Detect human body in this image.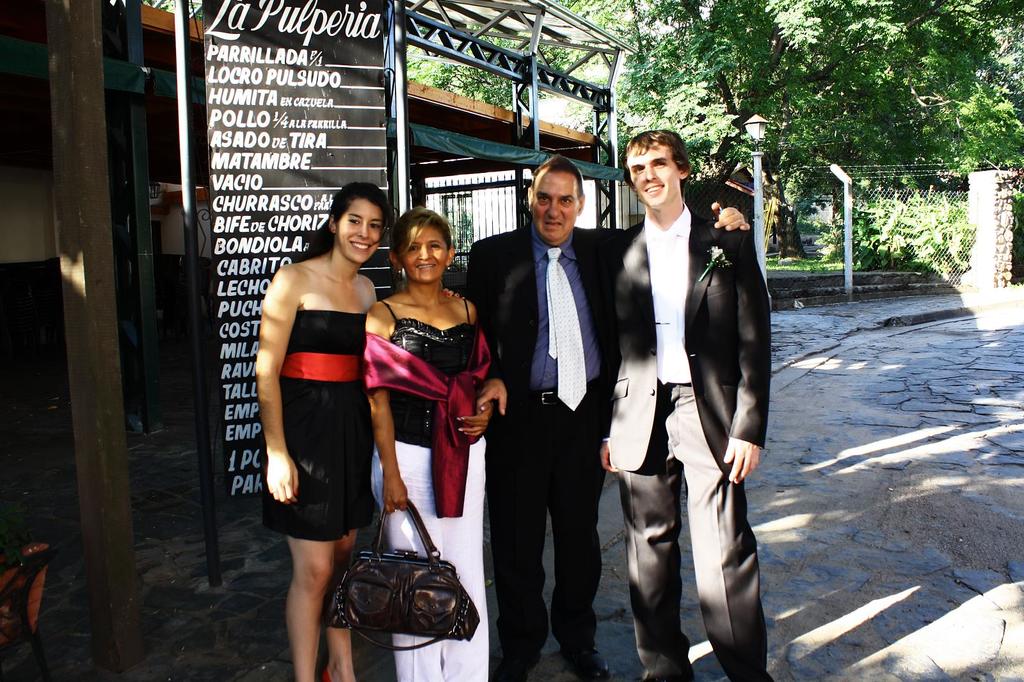
Detection: region(465, 223, 755, 681).
